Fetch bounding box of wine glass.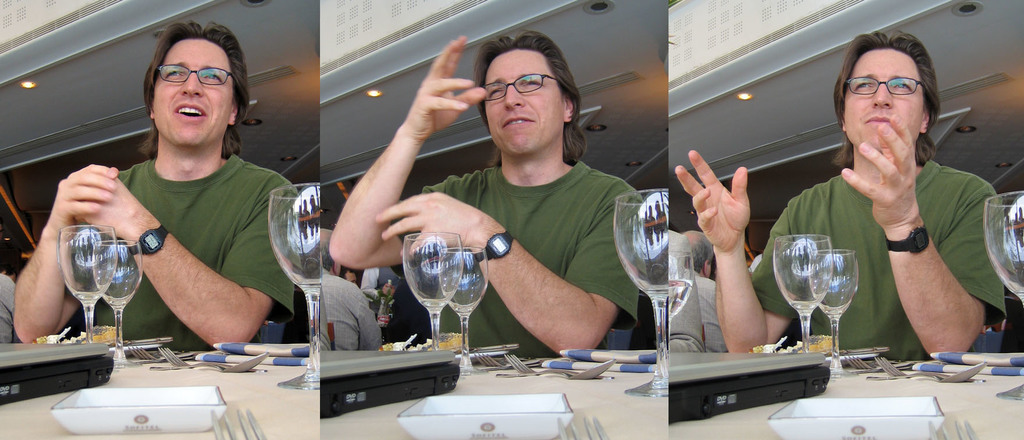
Bbox: 810, 249, 858, 386.
